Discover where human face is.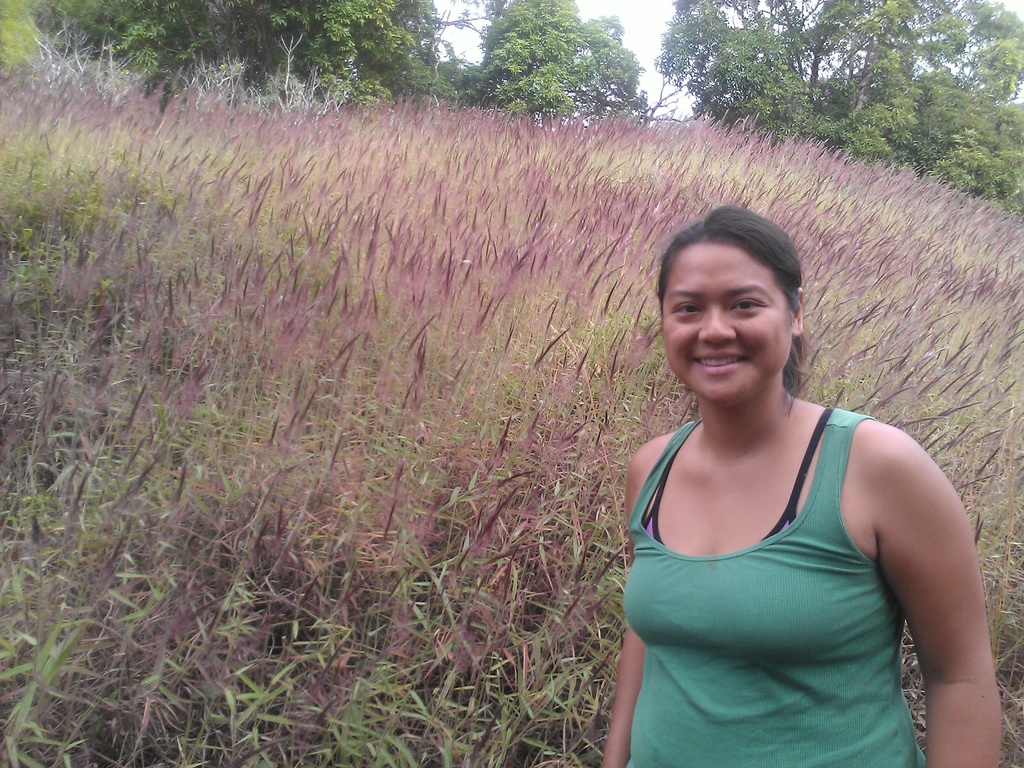
Discovered at left=664, top=241, right=788, bottom=405.
